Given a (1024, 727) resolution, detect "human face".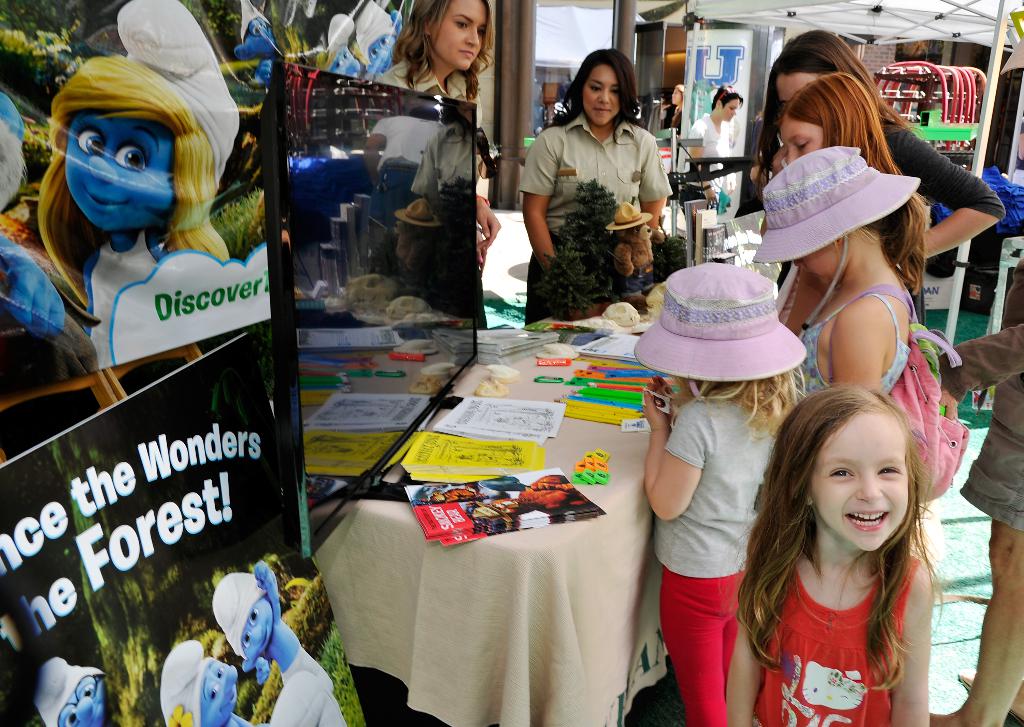
[331, 47, 361, 79].
